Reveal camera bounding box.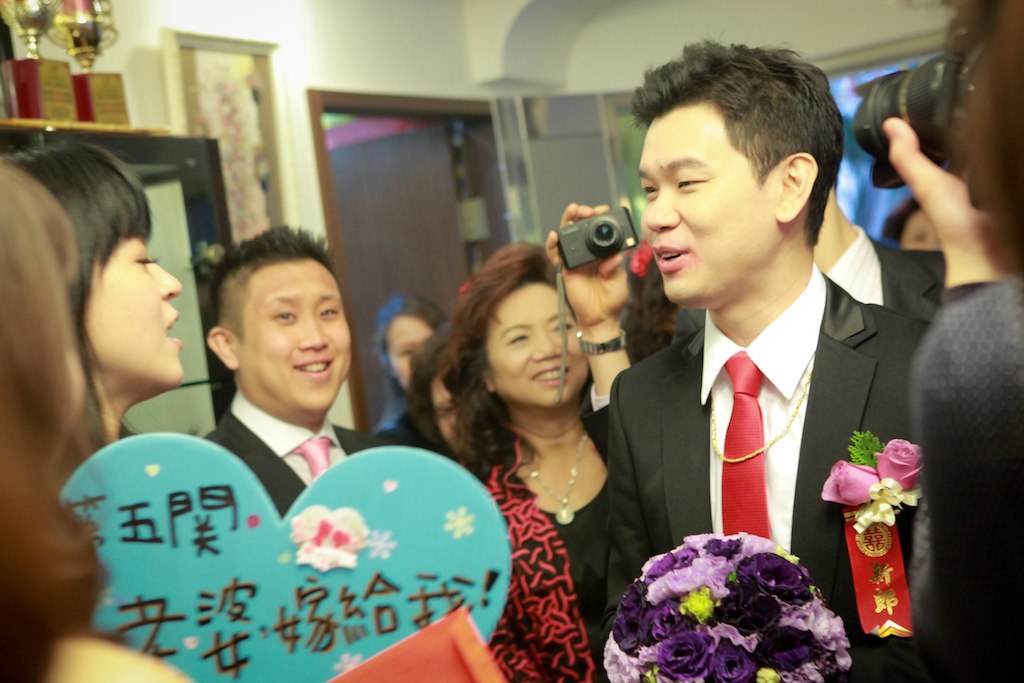
Revealed: <region>556, 203, 638, 274</region>.
